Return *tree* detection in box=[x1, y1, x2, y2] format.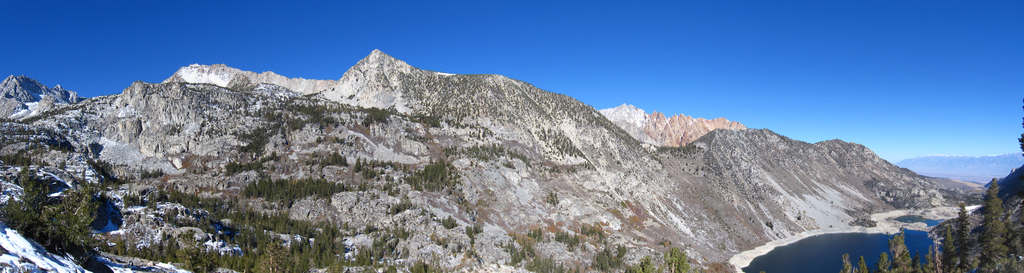
box=[879, 235, 911, 272].
